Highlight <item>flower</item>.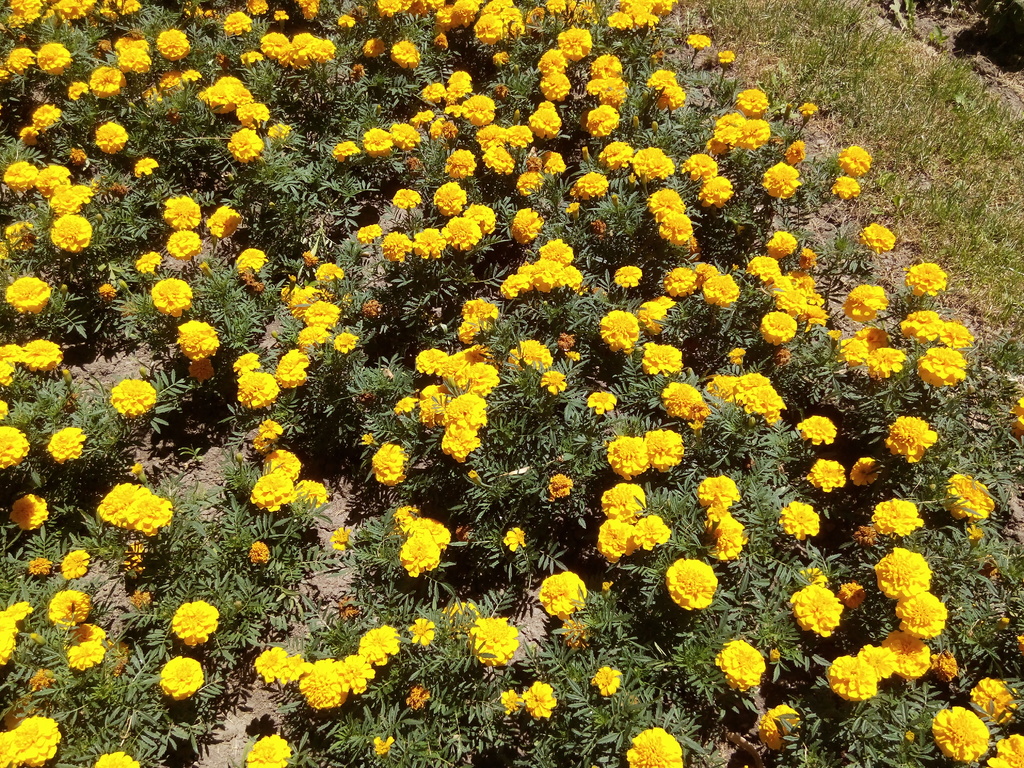
Highlighted region: 834, 173, 860, 195.
